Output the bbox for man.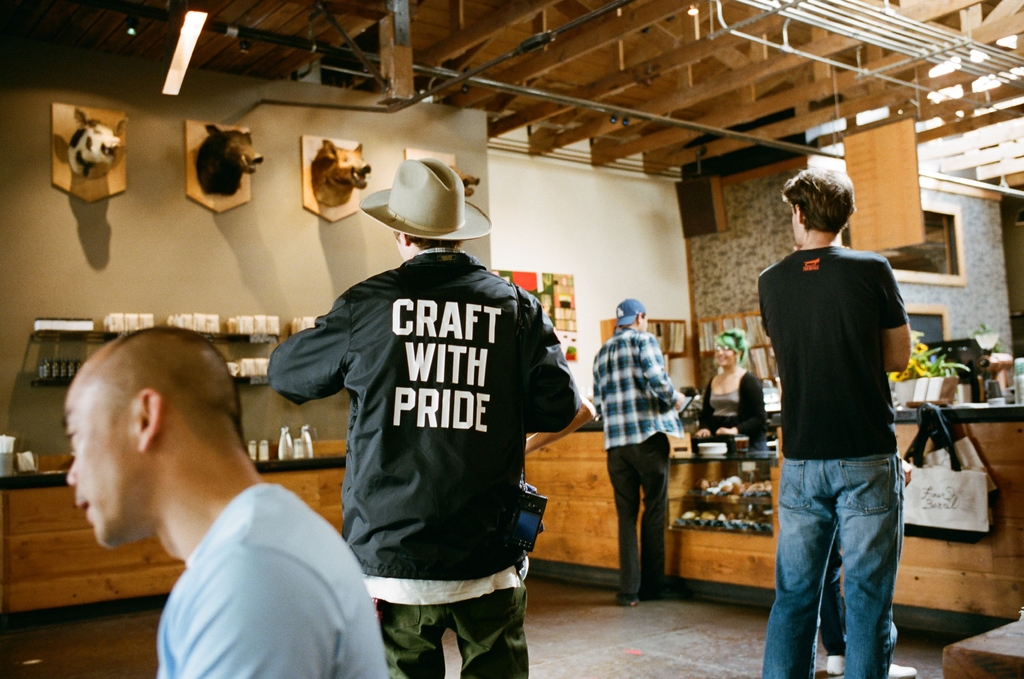
pyautogui.locateOnScreen(268, 151, 584, 678).
